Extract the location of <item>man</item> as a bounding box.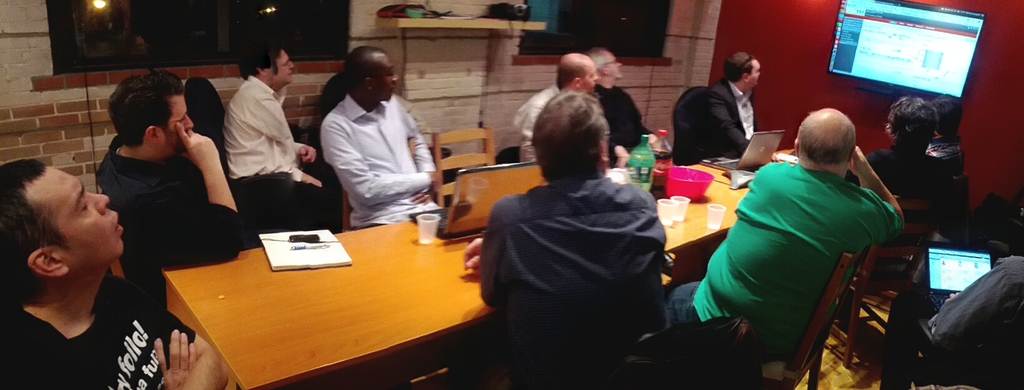
BBox(671, 55, 762, 160).
